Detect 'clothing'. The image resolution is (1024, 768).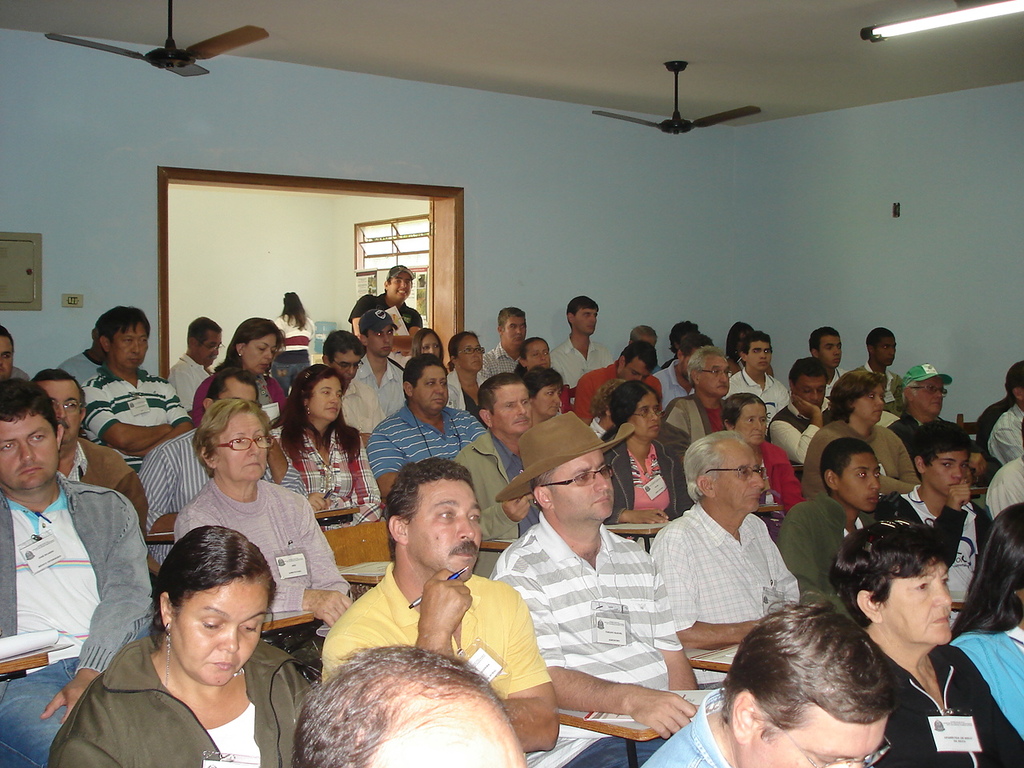
802:418:917:492.
